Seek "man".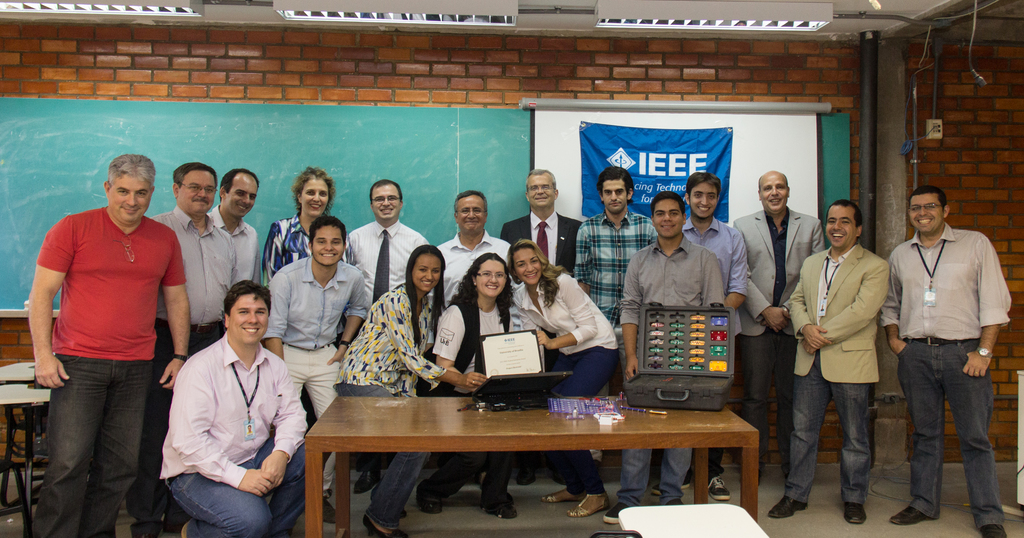
27:156:189:537.
